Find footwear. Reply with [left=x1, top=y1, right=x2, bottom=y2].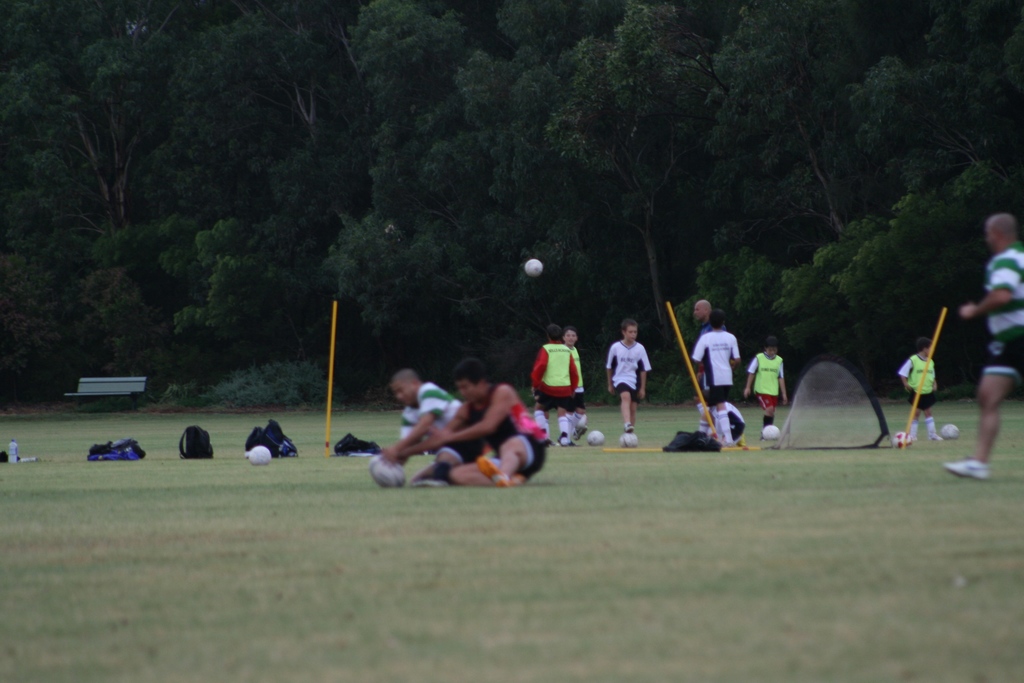
[left=412, top=468, right=451, bottom=484].
